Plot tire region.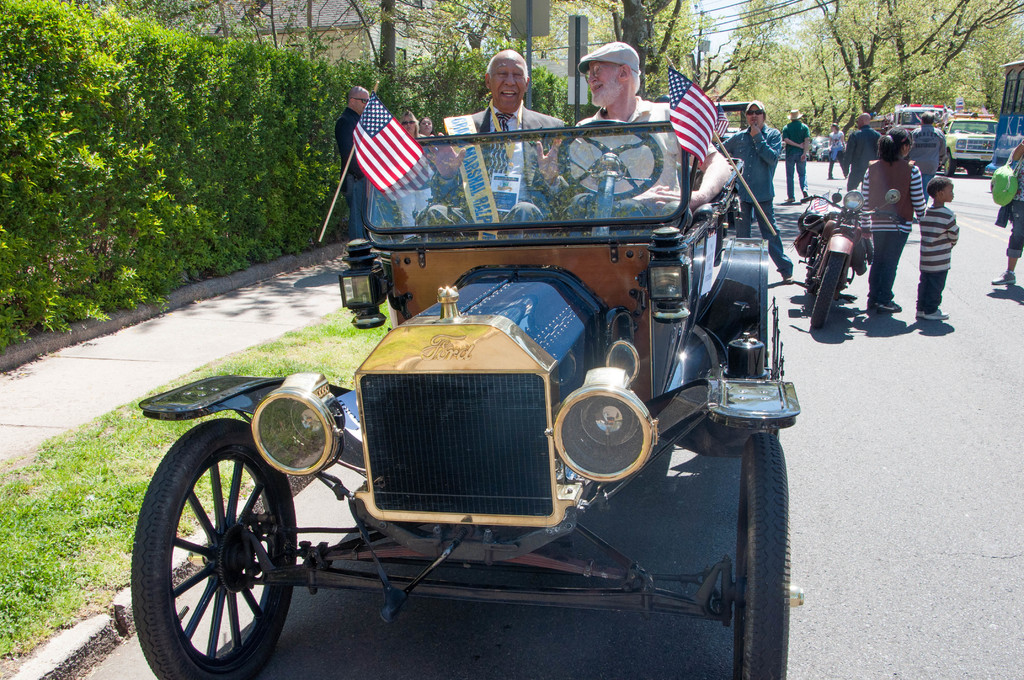
Plotted at left=130, top=417, right=296, bottom=679.
